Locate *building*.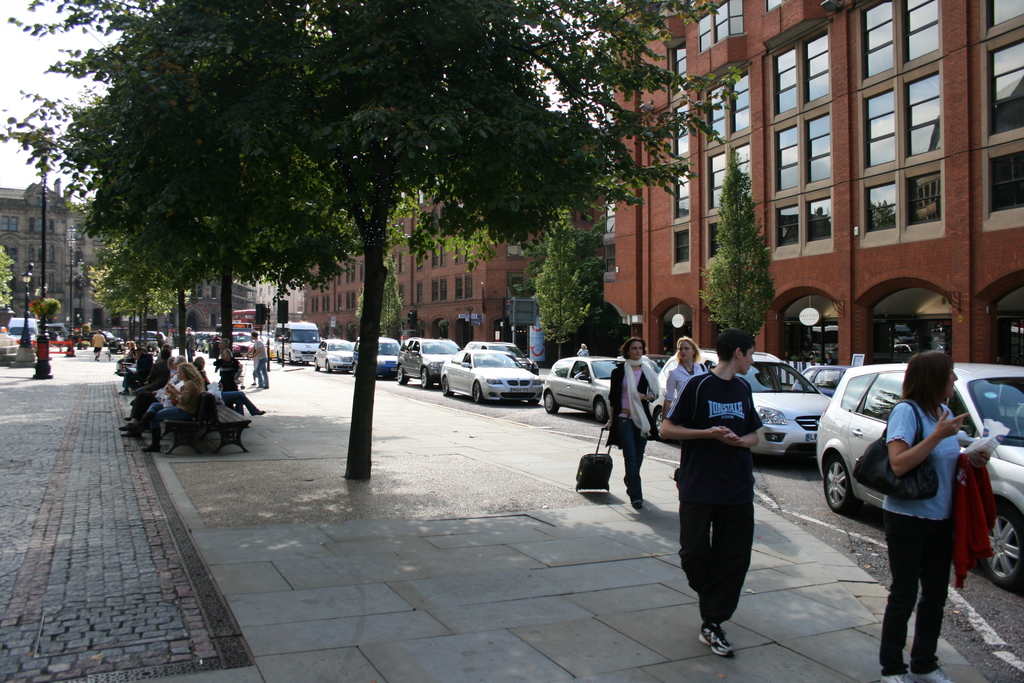
Bounding box: pyautogui.locateOnScreen(173, 231, 263, 342).
